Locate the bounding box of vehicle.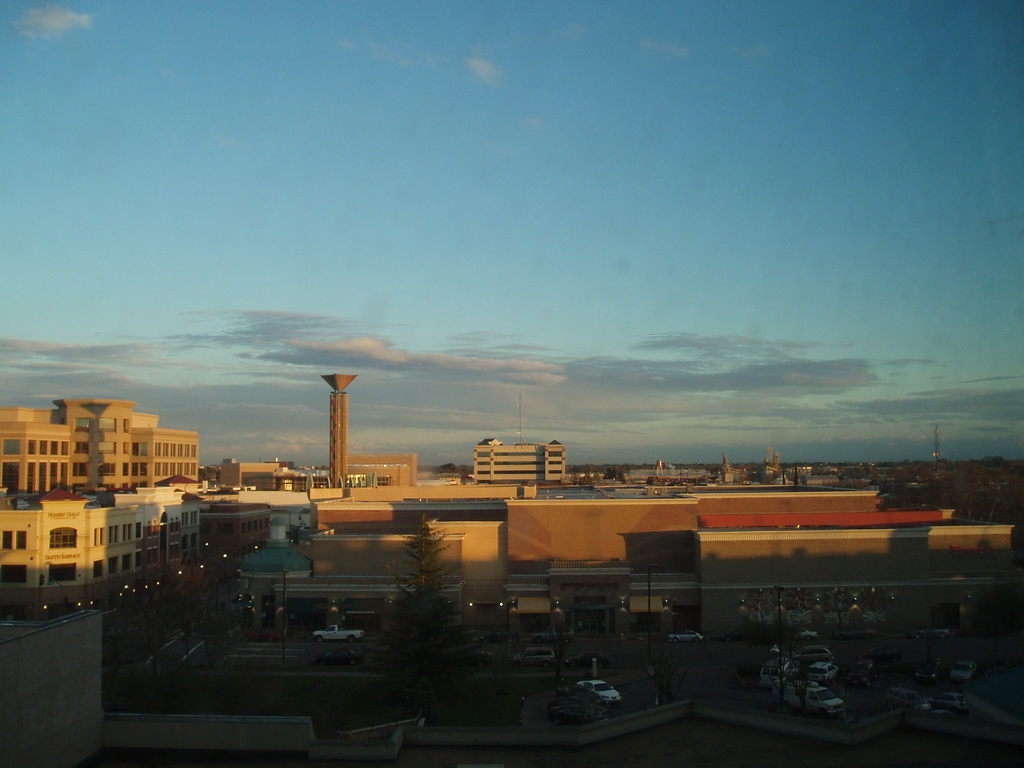
Bounding box: (810, 660, 844, 683).
